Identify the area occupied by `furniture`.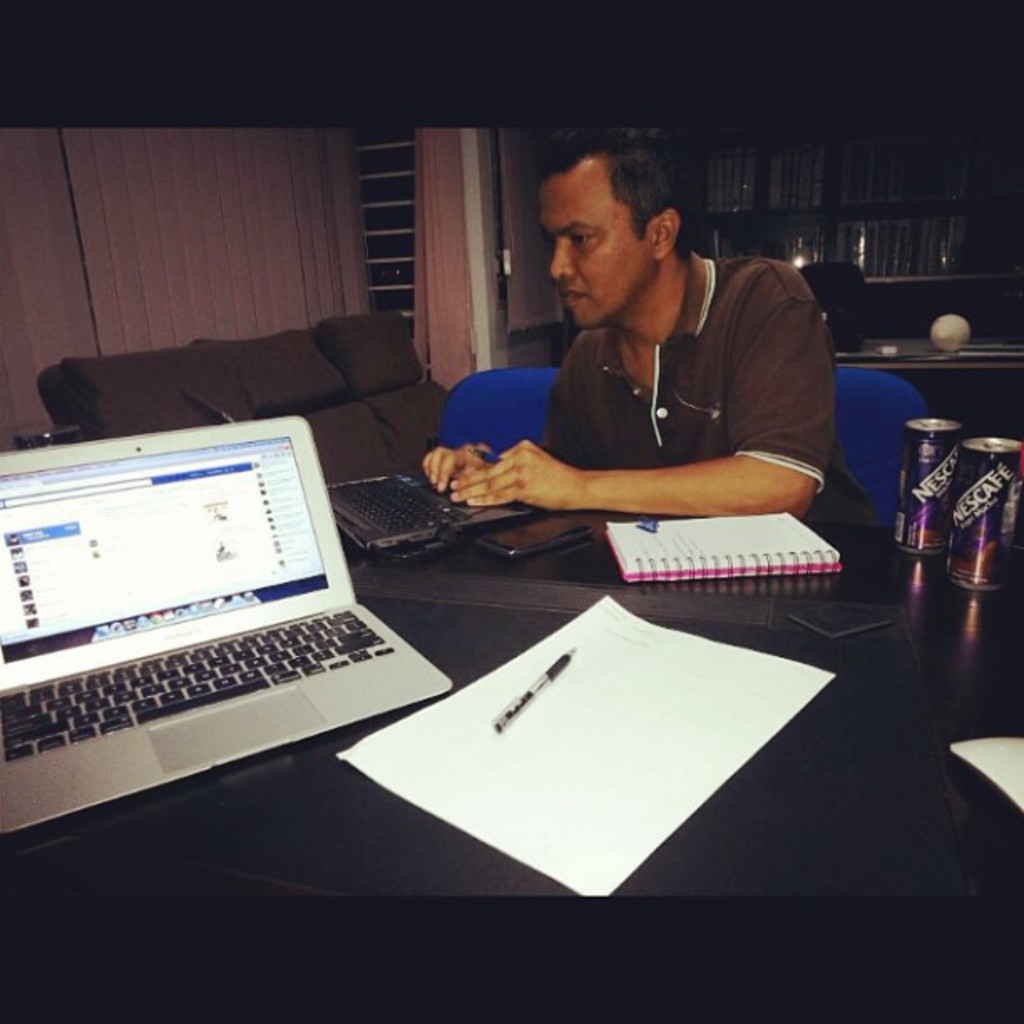
Area: [x1=450, y1=366, x2=559, y2=453].
